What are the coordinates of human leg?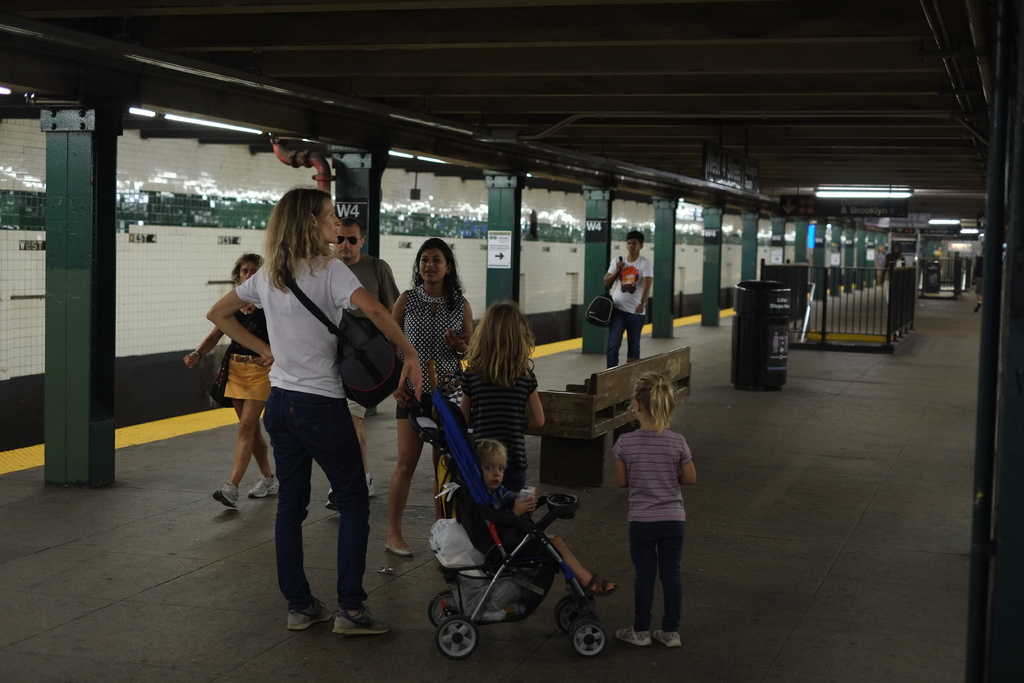
x1=291 y1=382 x2=392 y2=637.
